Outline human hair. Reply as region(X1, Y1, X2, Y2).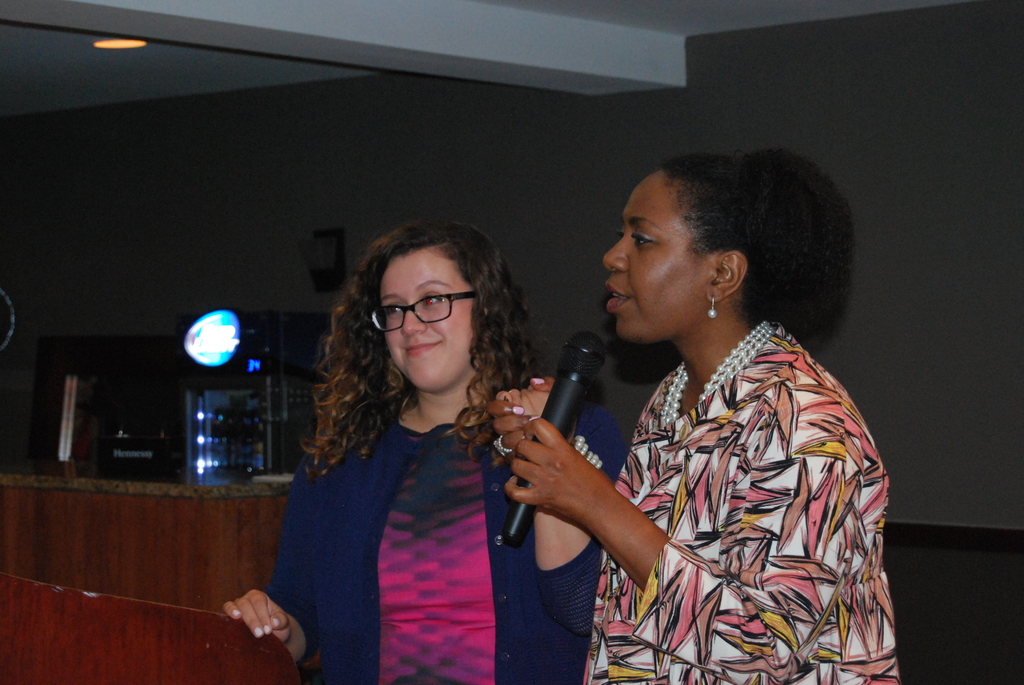
region(318, 209, 523, 468).
